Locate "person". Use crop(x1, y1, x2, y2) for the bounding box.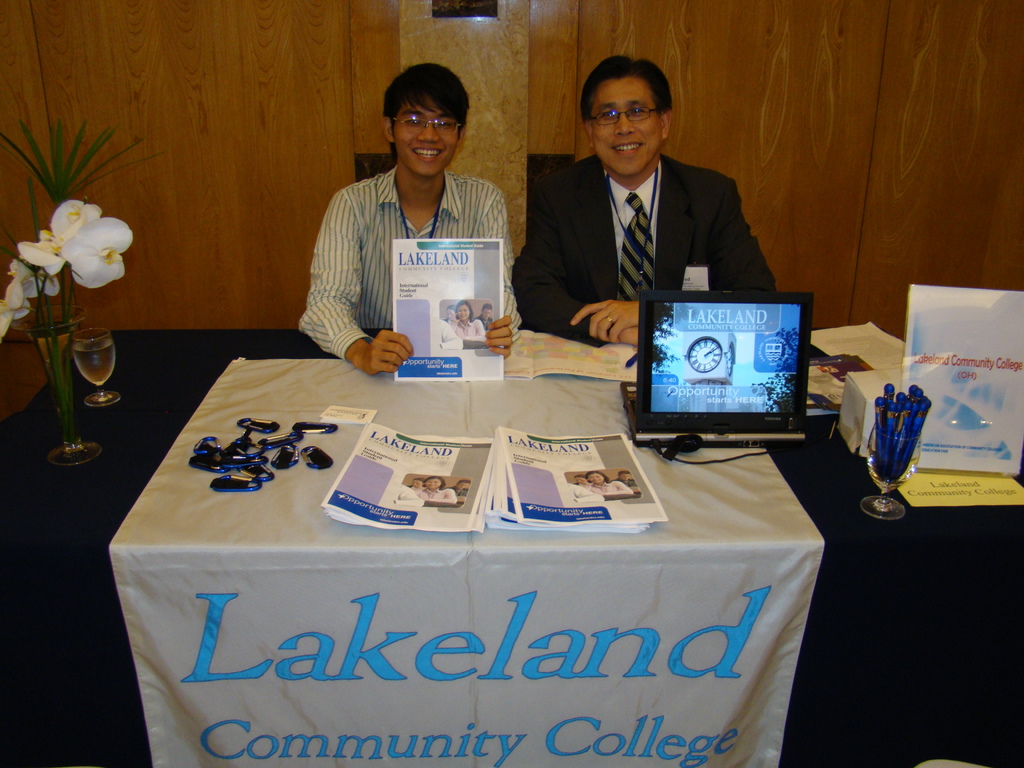
crop(293, 61, 520, 376).
